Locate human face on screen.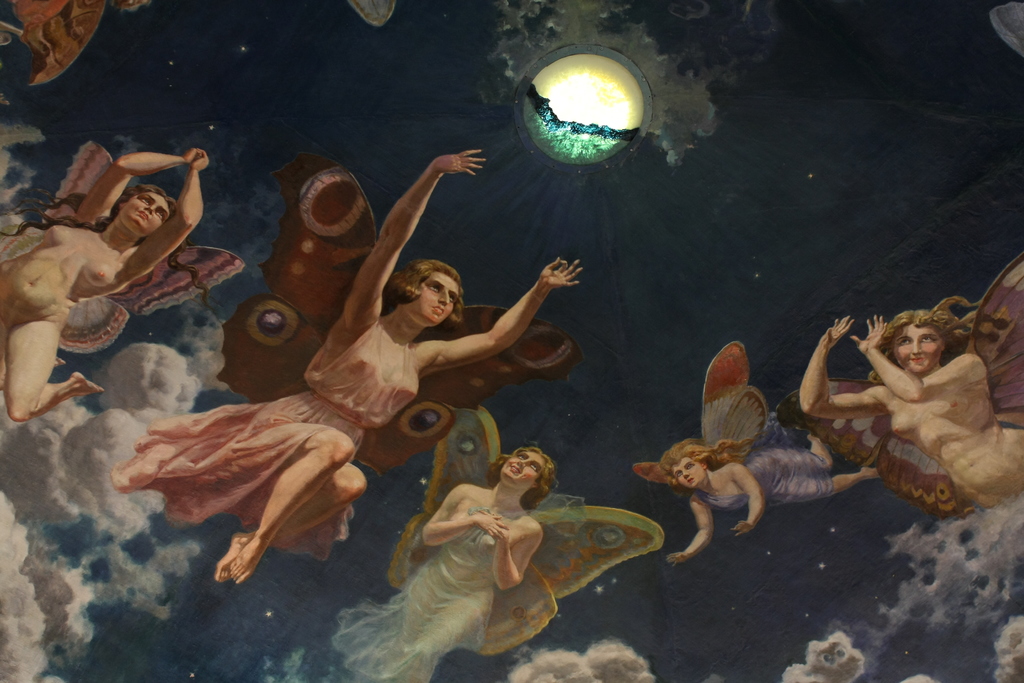
On screen at select_region(420, 274, 458, 327).
